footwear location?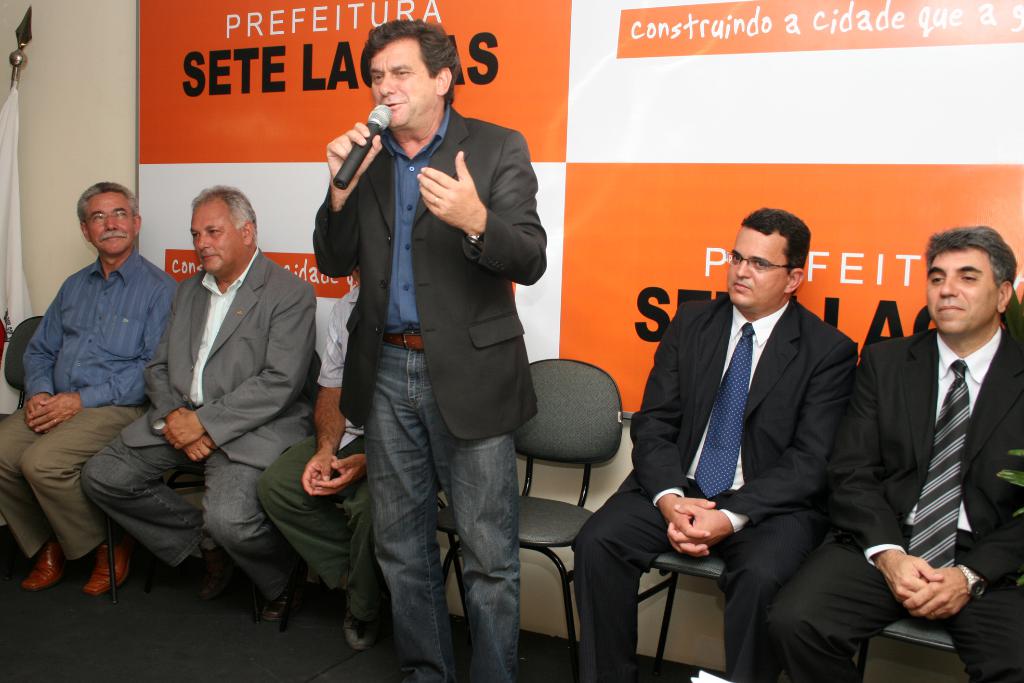
346/599/383/649
